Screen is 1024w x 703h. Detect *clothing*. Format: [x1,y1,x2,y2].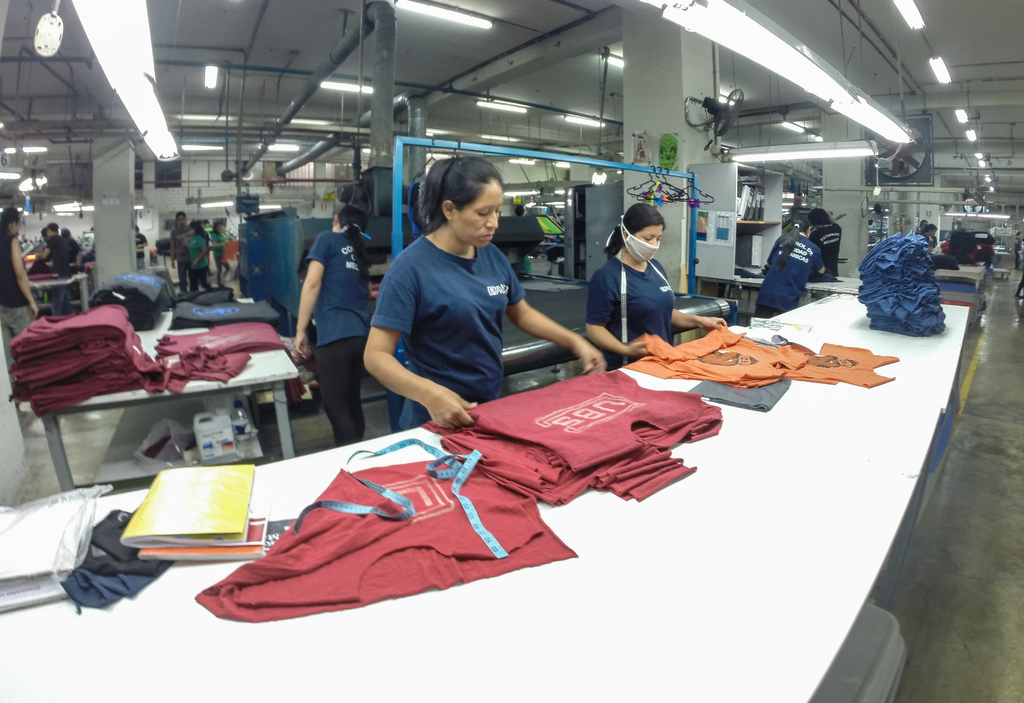
[753,229,824,319].
